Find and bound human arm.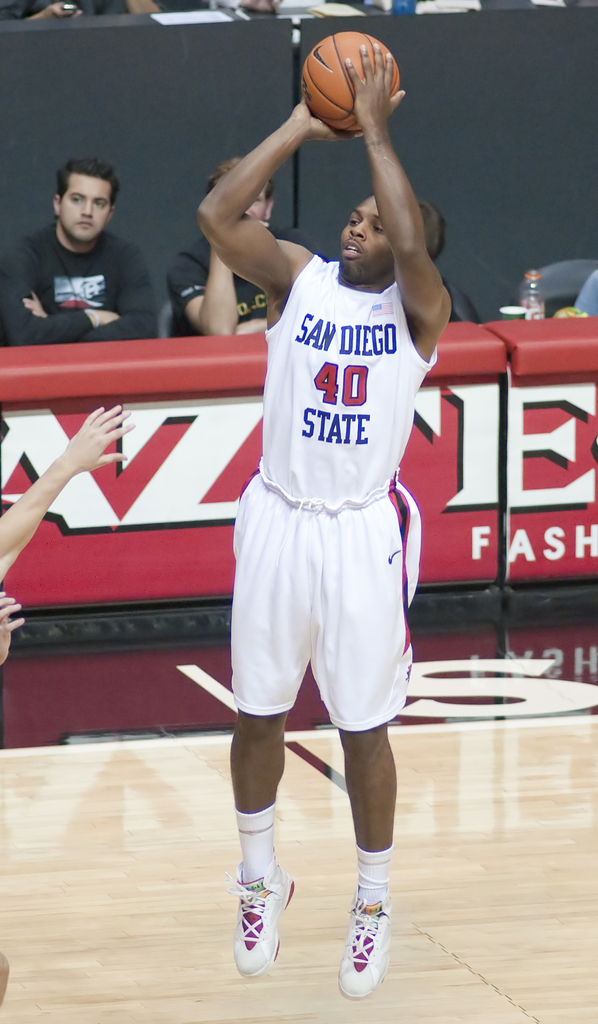
Bound: bbox=[340, 31, 455, 342].
